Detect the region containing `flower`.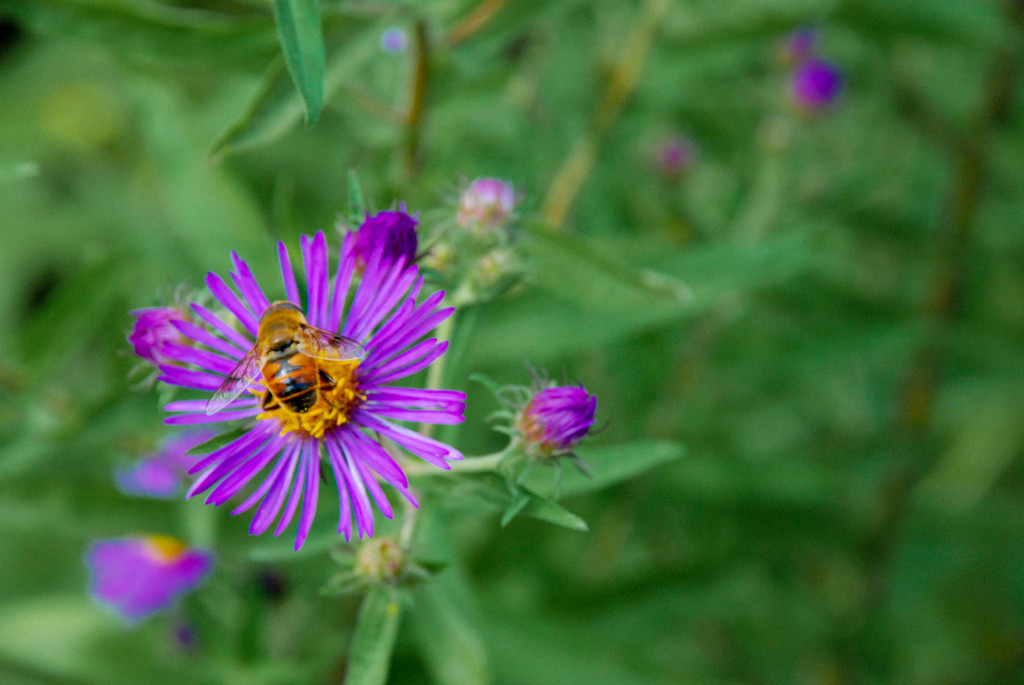
BBox(81, 529, 219, 623).
